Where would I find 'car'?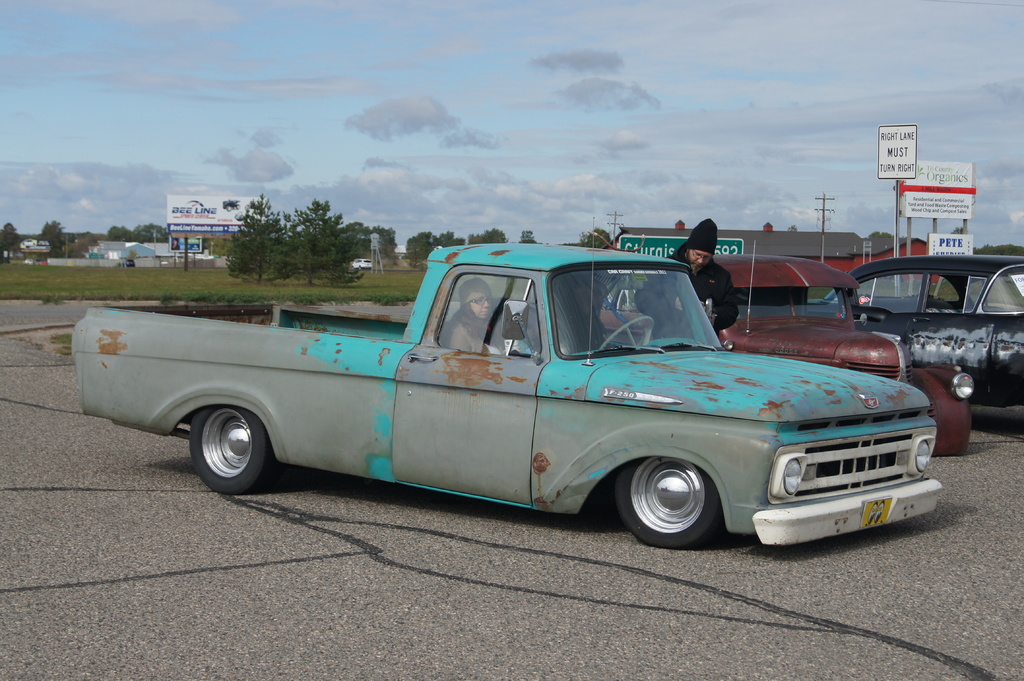
At bbox(72, 240, 966, 545).
